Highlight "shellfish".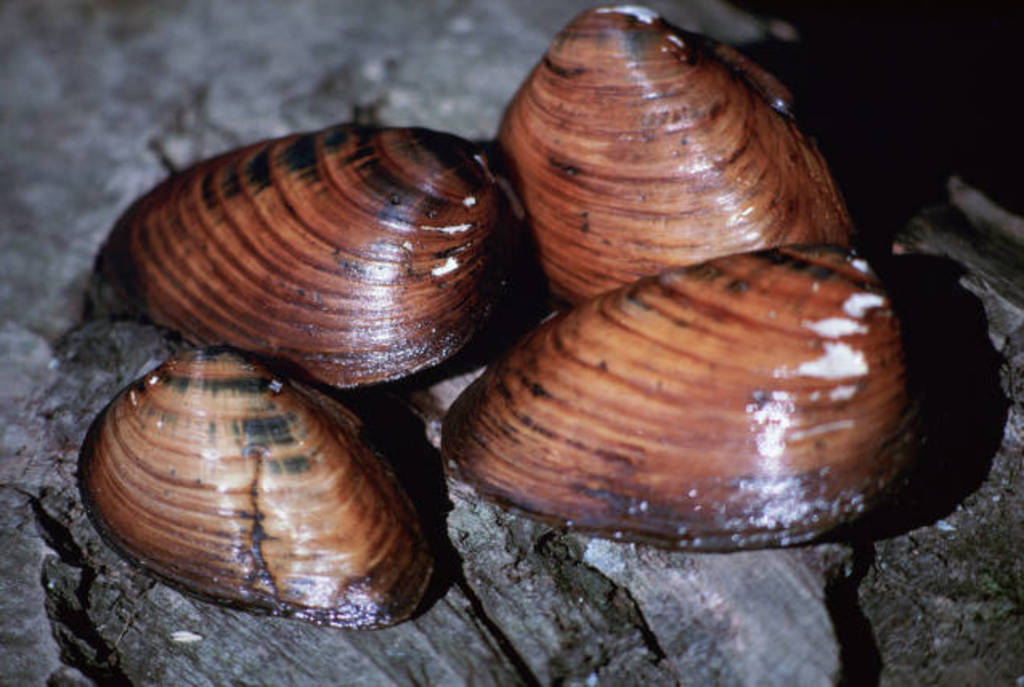
Highlighted region: 485:27:839:294.
